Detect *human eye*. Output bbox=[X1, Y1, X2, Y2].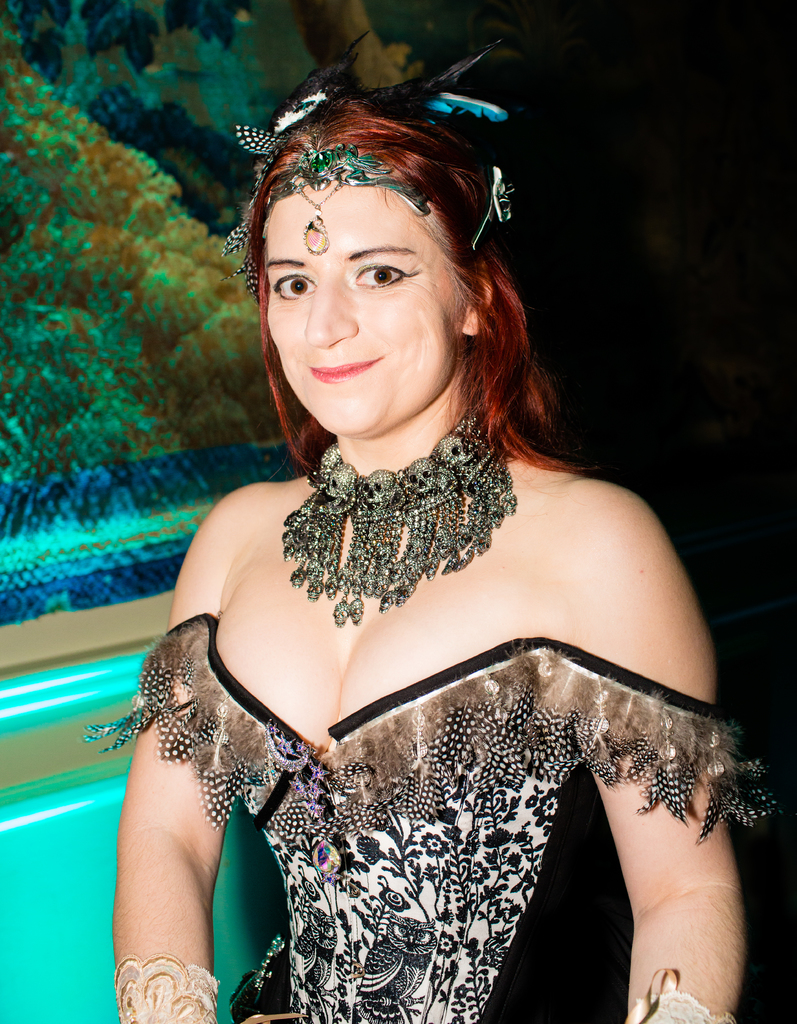
bbox=[353, 261, 403, 285].
